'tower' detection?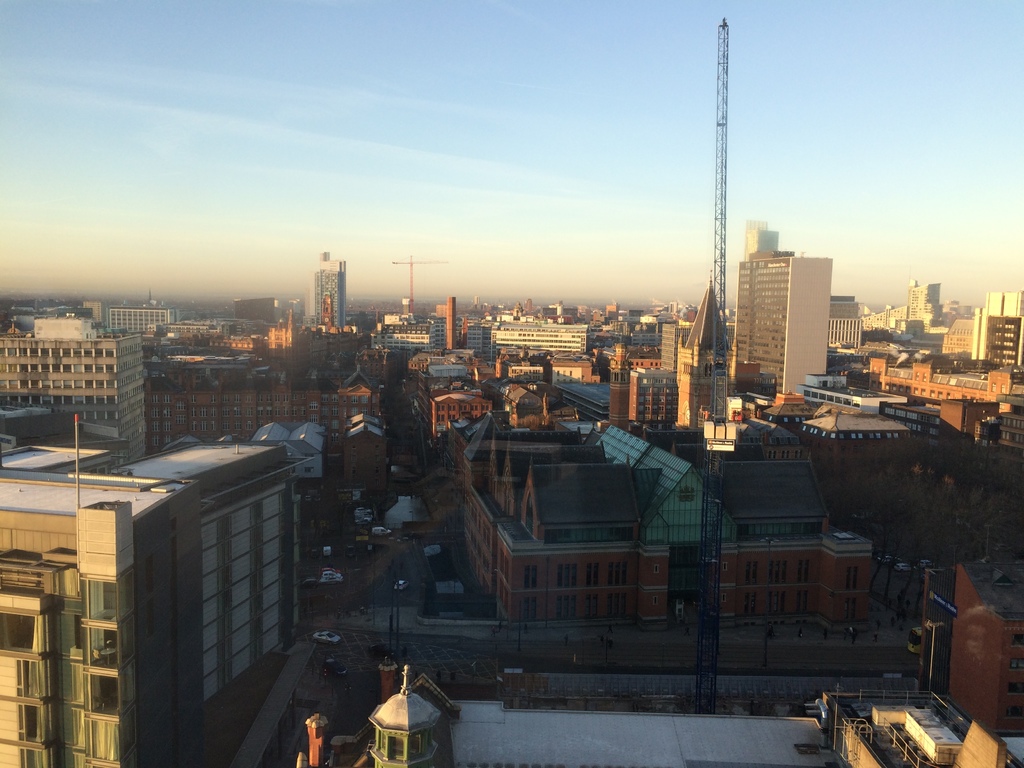
bbox=(828, 305, 857, 365)
